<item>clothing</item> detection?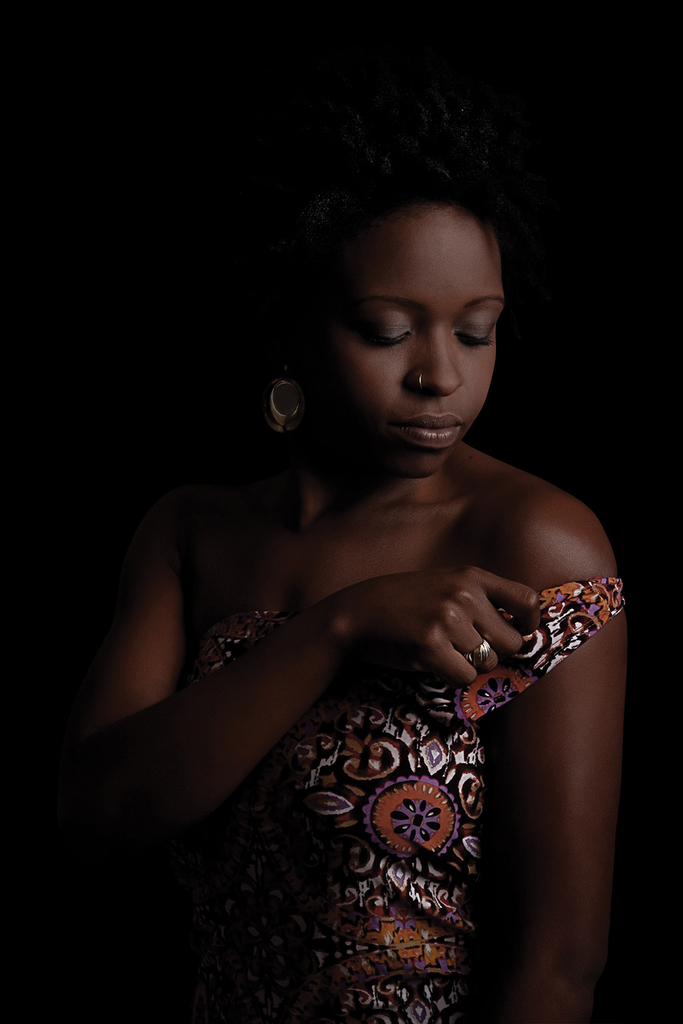
(left=192, top=570, right=632, bottom=1023)
